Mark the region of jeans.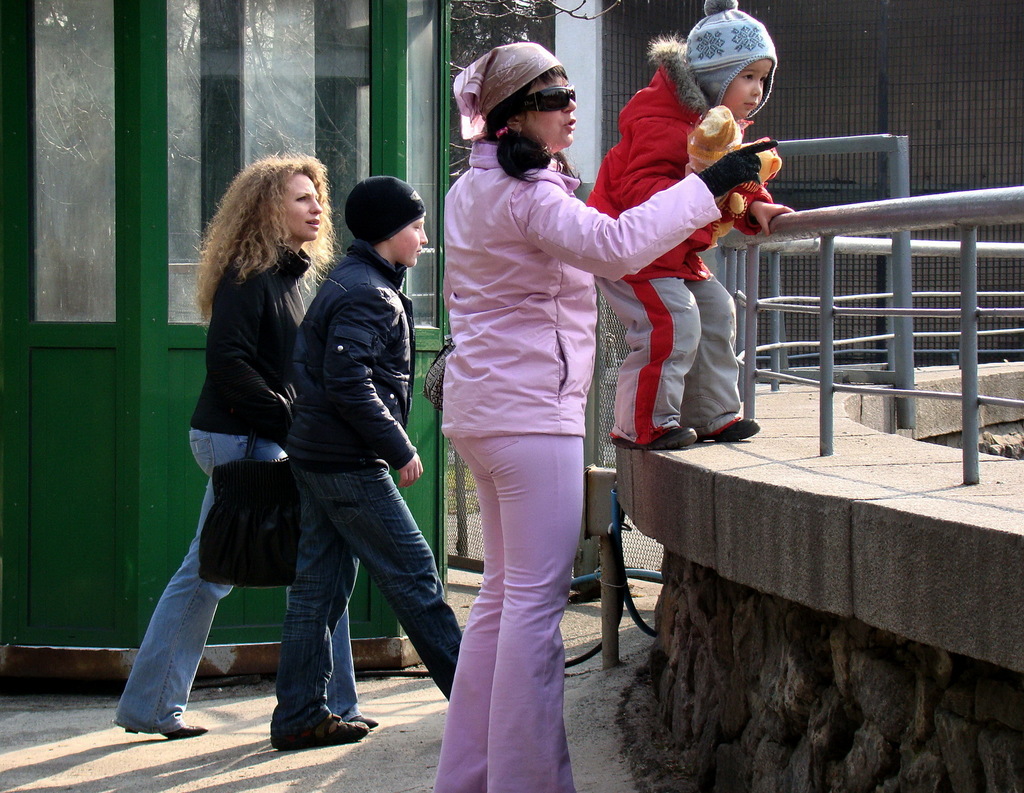
Region: region(274, 450, 463, 735).
